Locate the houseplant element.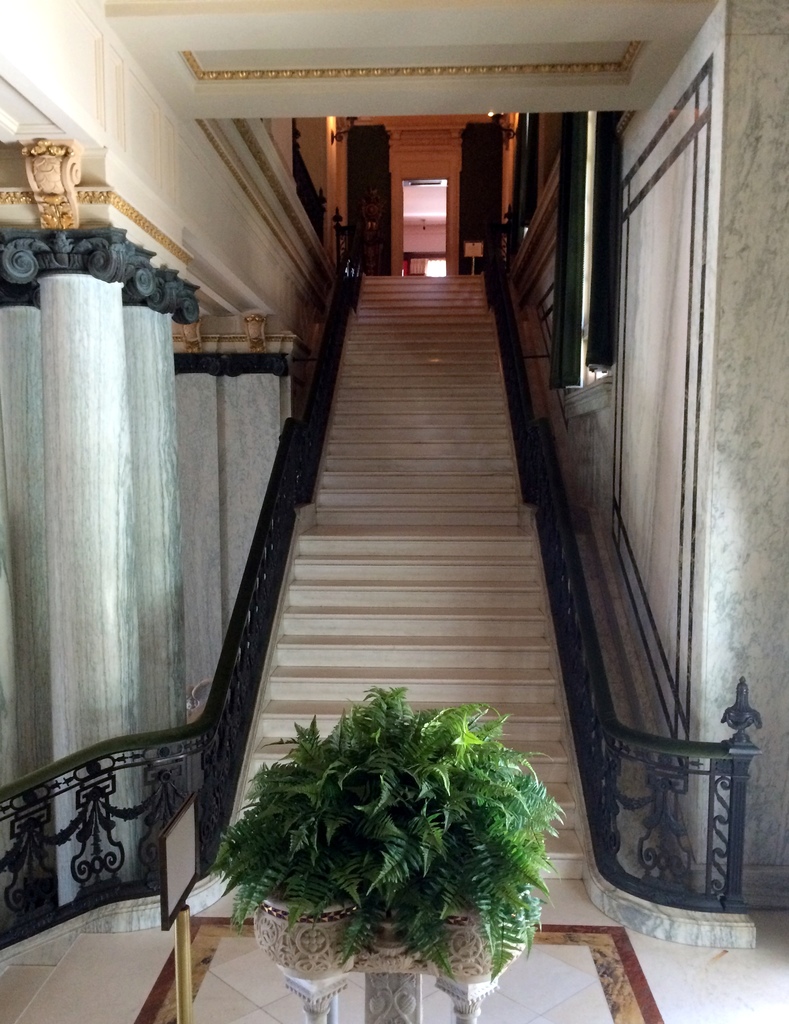
Element bbox: box=[215, 686, 573, 986].
